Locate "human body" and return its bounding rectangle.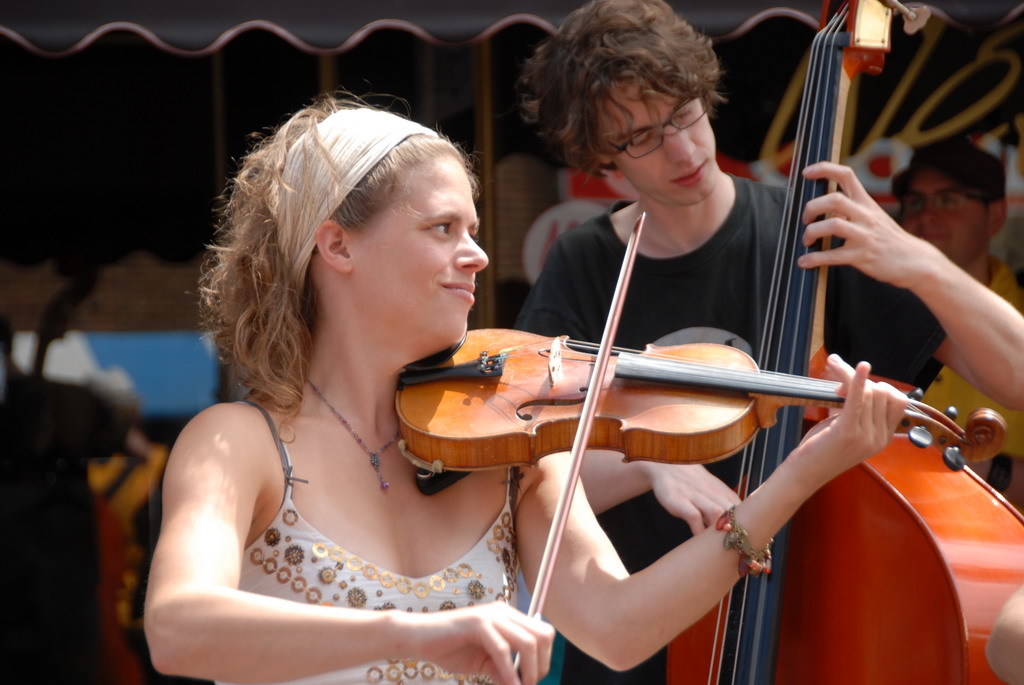
BBox(892, 132, 1023, 511).
